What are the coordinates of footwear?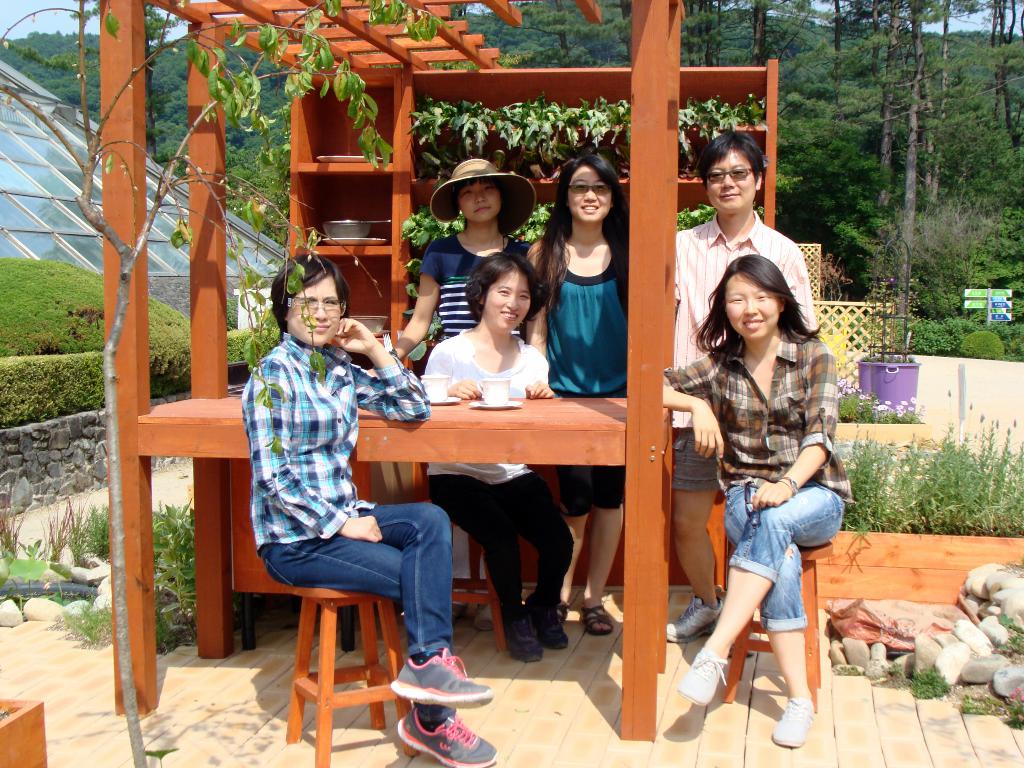
bbox=(521, 590, 567, 653).
